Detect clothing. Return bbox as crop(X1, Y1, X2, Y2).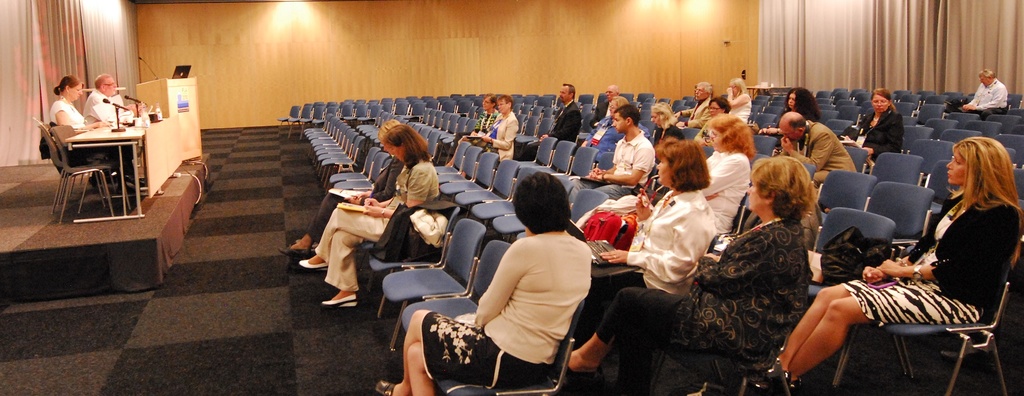
crop(728, 92, 754, 124).
